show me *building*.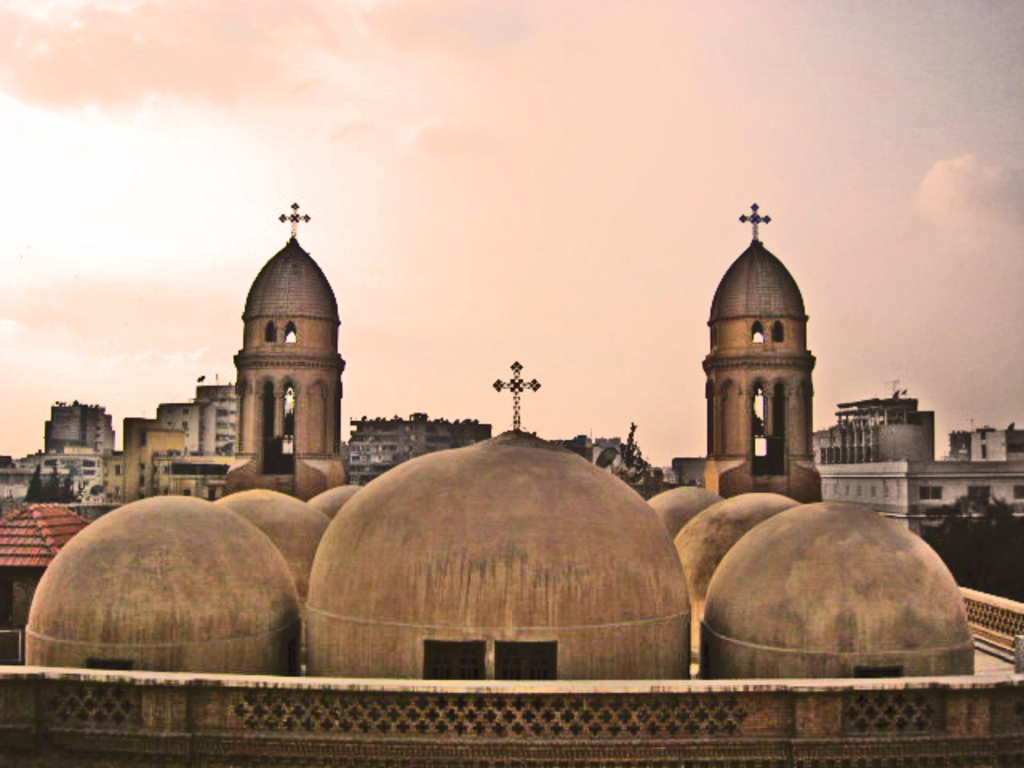
*building* is here: {"left": 347, "top": 413, "right": 493, "bottom": 486}.
